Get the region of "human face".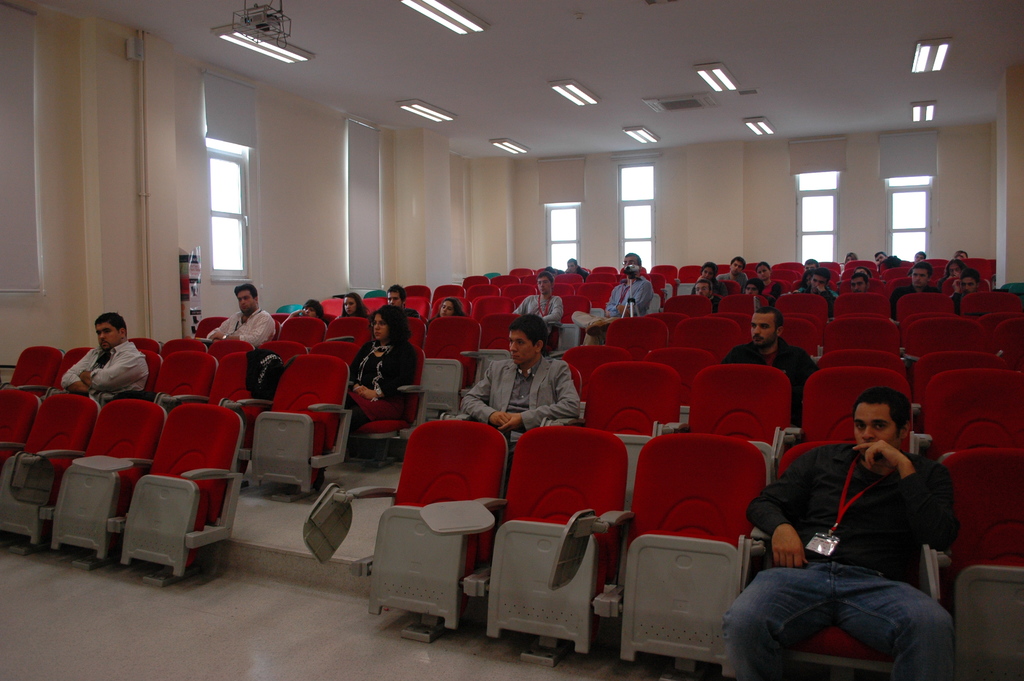
detection(811, 275, 829, 293).
